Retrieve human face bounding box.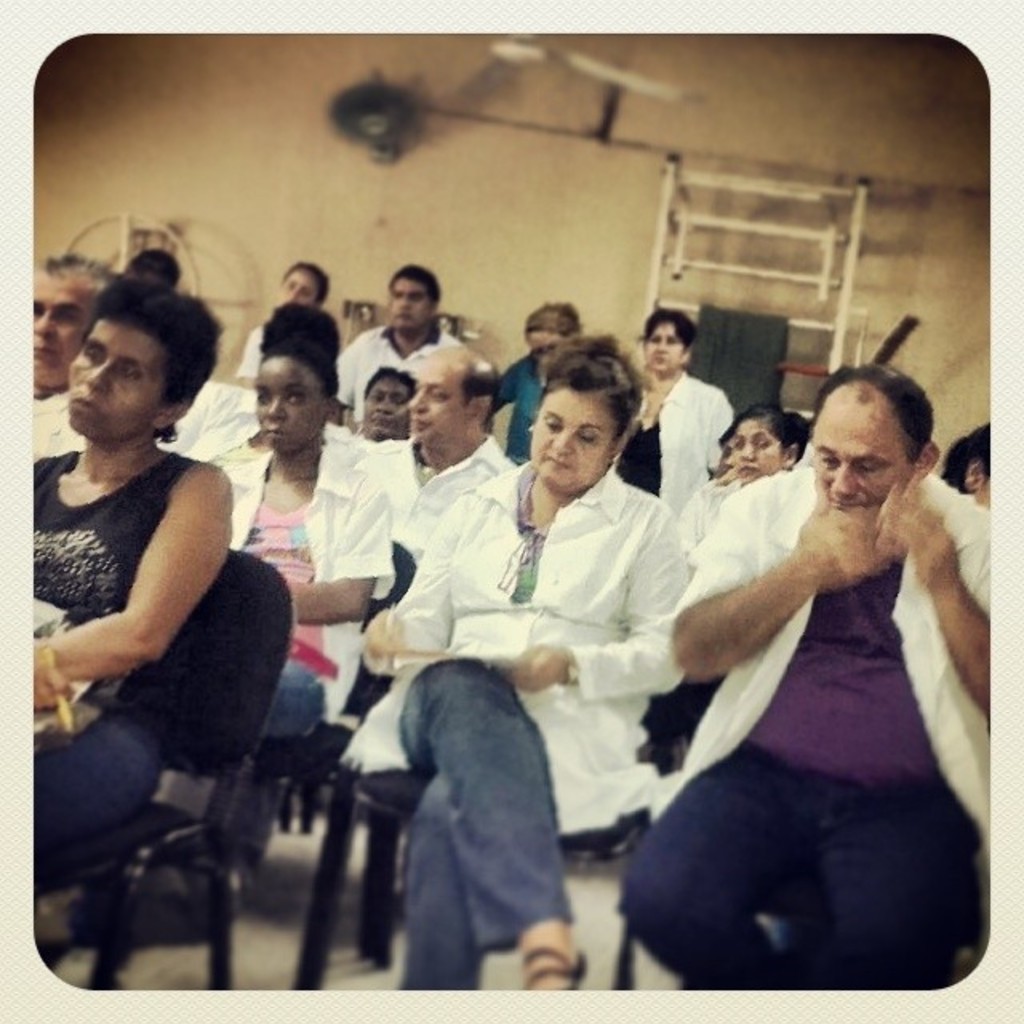
Bounding box: detection(274, 269, 318, 302).
